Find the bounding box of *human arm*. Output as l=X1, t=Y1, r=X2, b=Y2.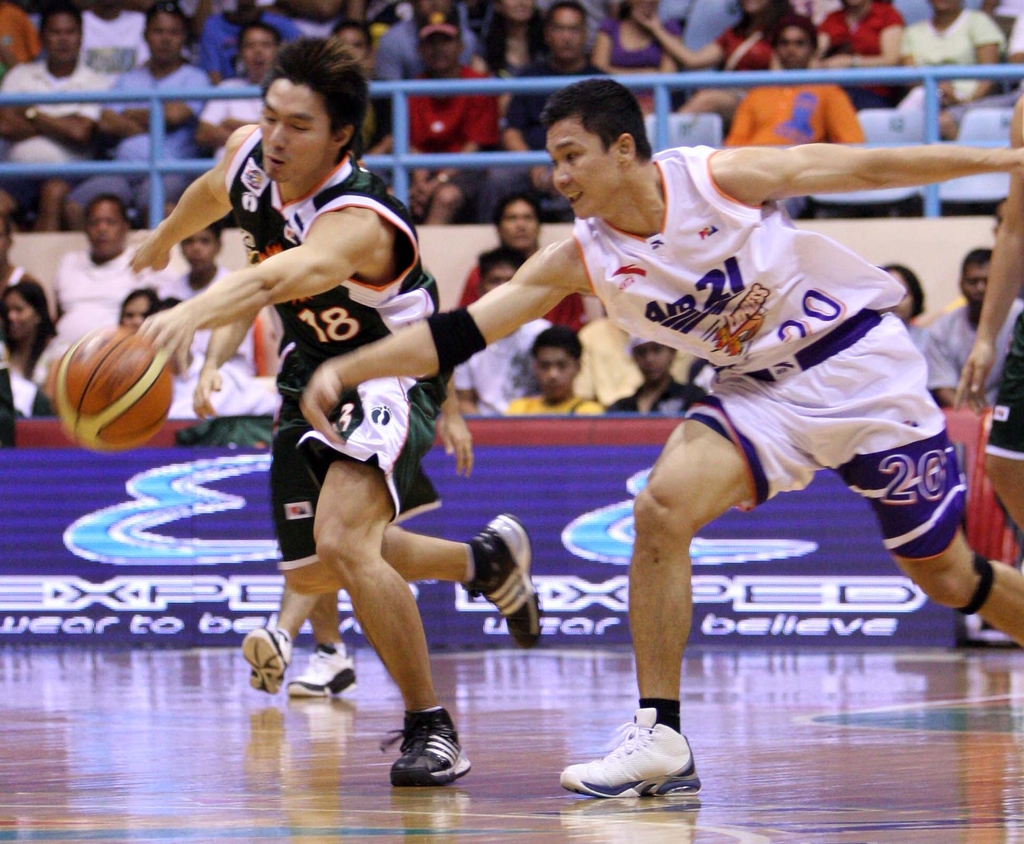
l=952, t=8, r=1000, b=97.
